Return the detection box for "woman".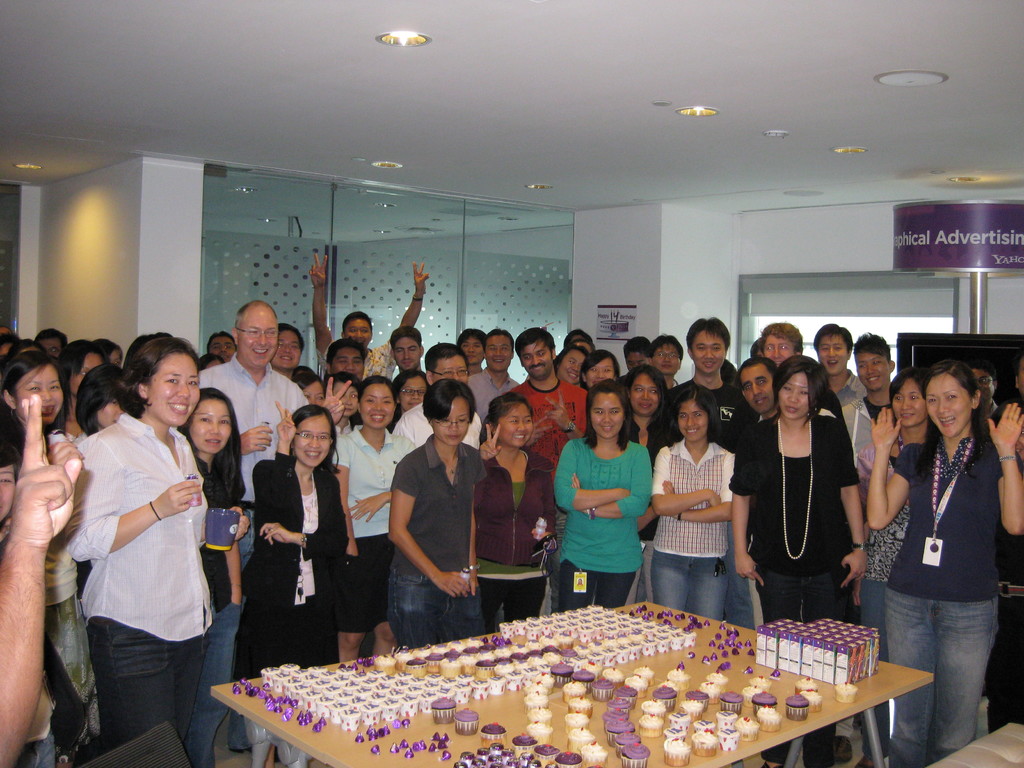
bbox(723, 361, 874, 764).
